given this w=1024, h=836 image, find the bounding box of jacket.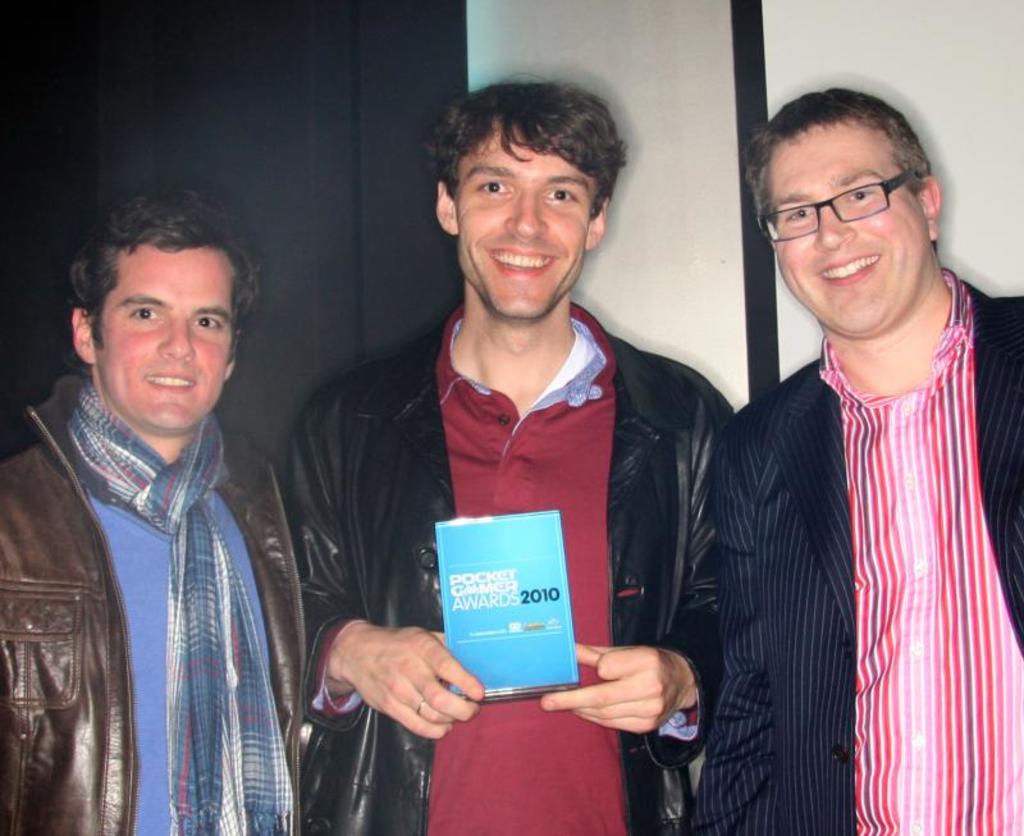
<box>0,364,317,835</box>.
